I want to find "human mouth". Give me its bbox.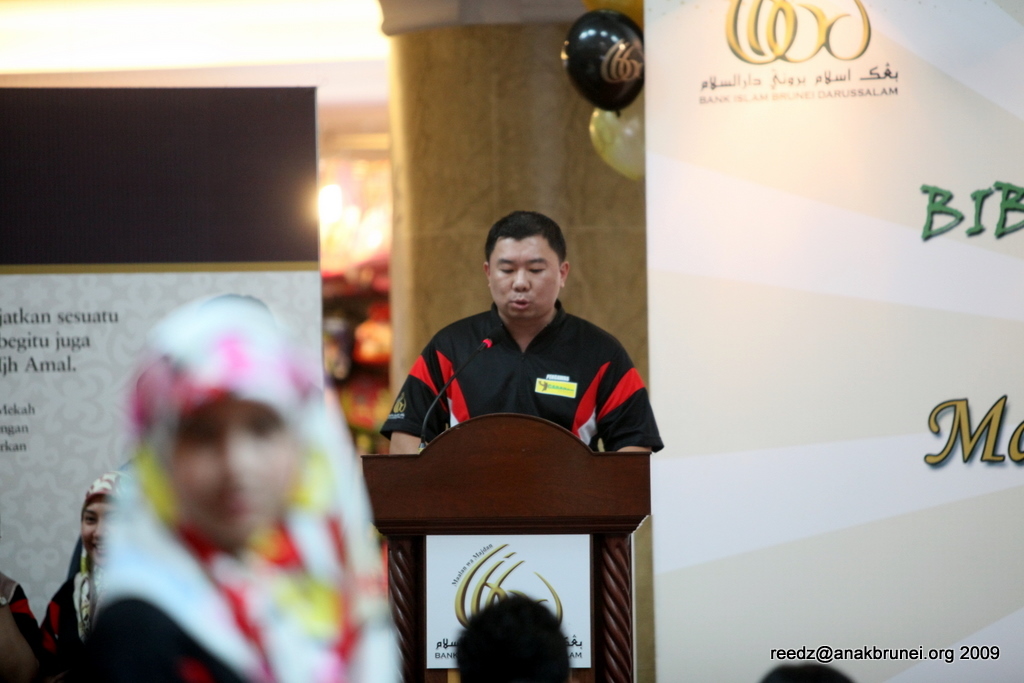
231:488:262:504.
